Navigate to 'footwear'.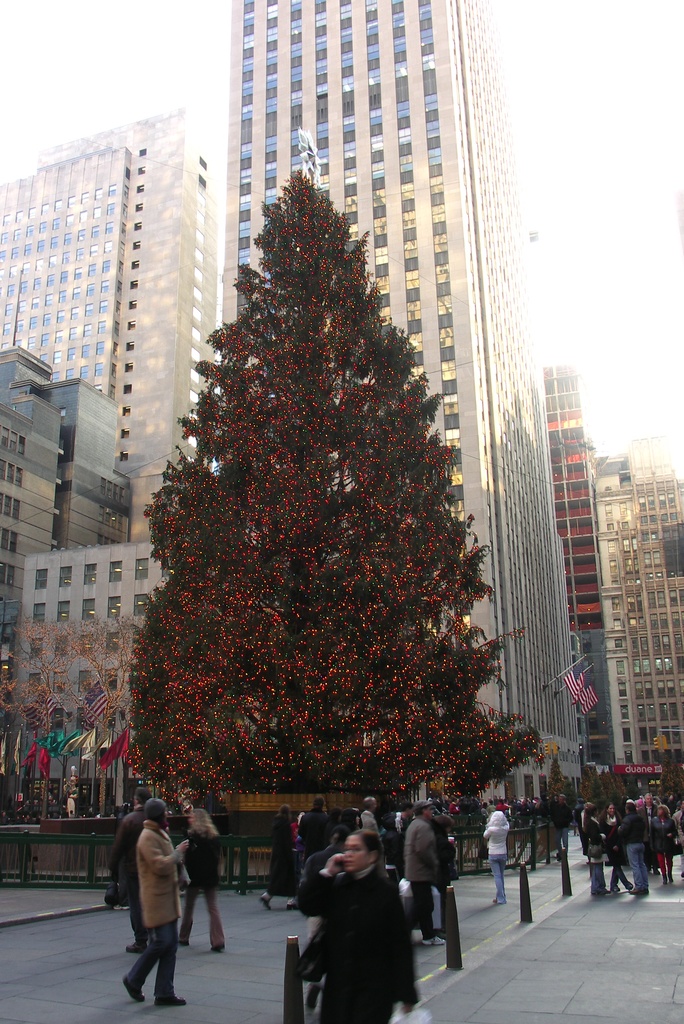
Navigation target: (x1=626, y1=888, x2=637, y2=893).
